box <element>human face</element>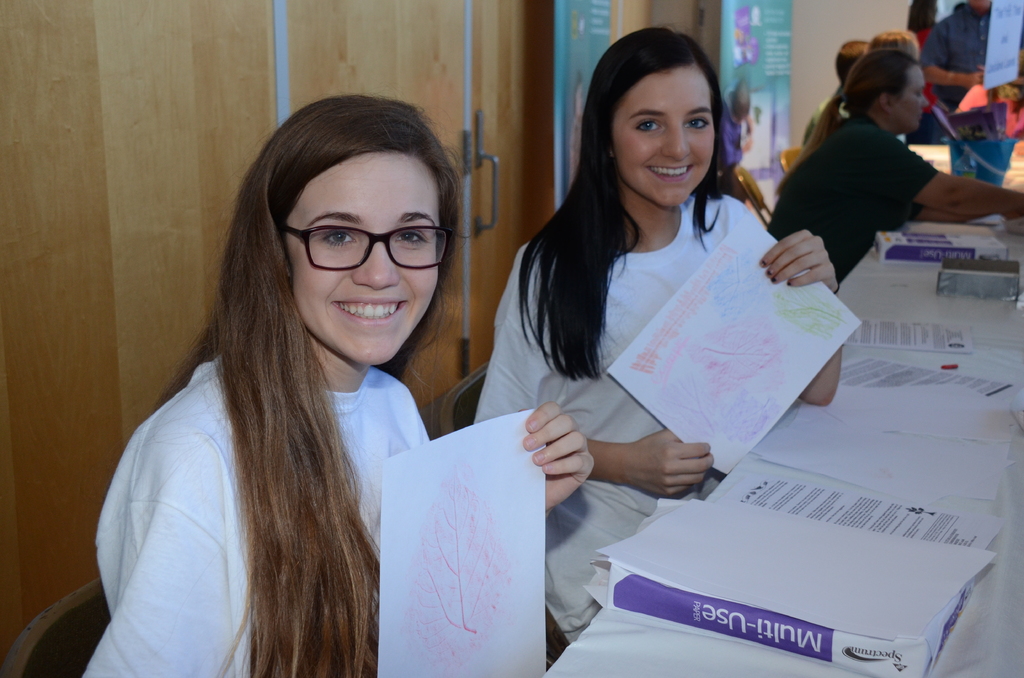
region(614, 63, 716, 209)
